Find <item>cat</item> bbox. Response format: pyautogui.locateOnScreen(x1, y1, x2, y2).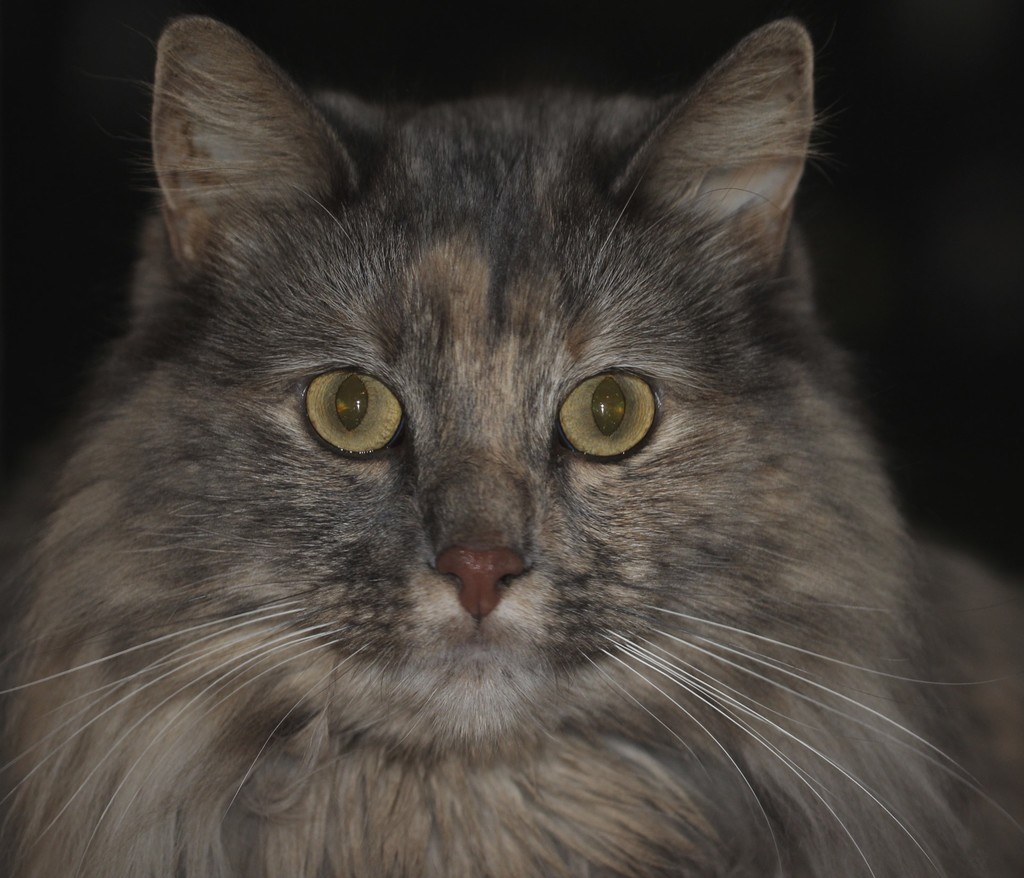
pyautogui.locateOnScreen(0, 17, 1020, 877).
